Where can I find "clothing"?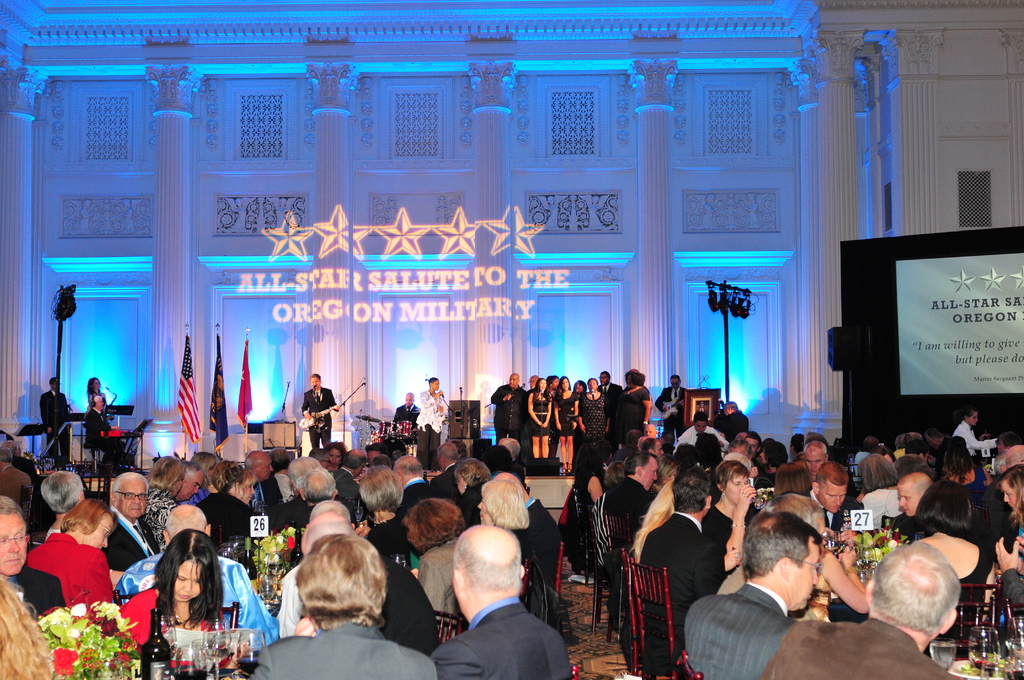
You can find it at box(115, 544, 277, 661).
